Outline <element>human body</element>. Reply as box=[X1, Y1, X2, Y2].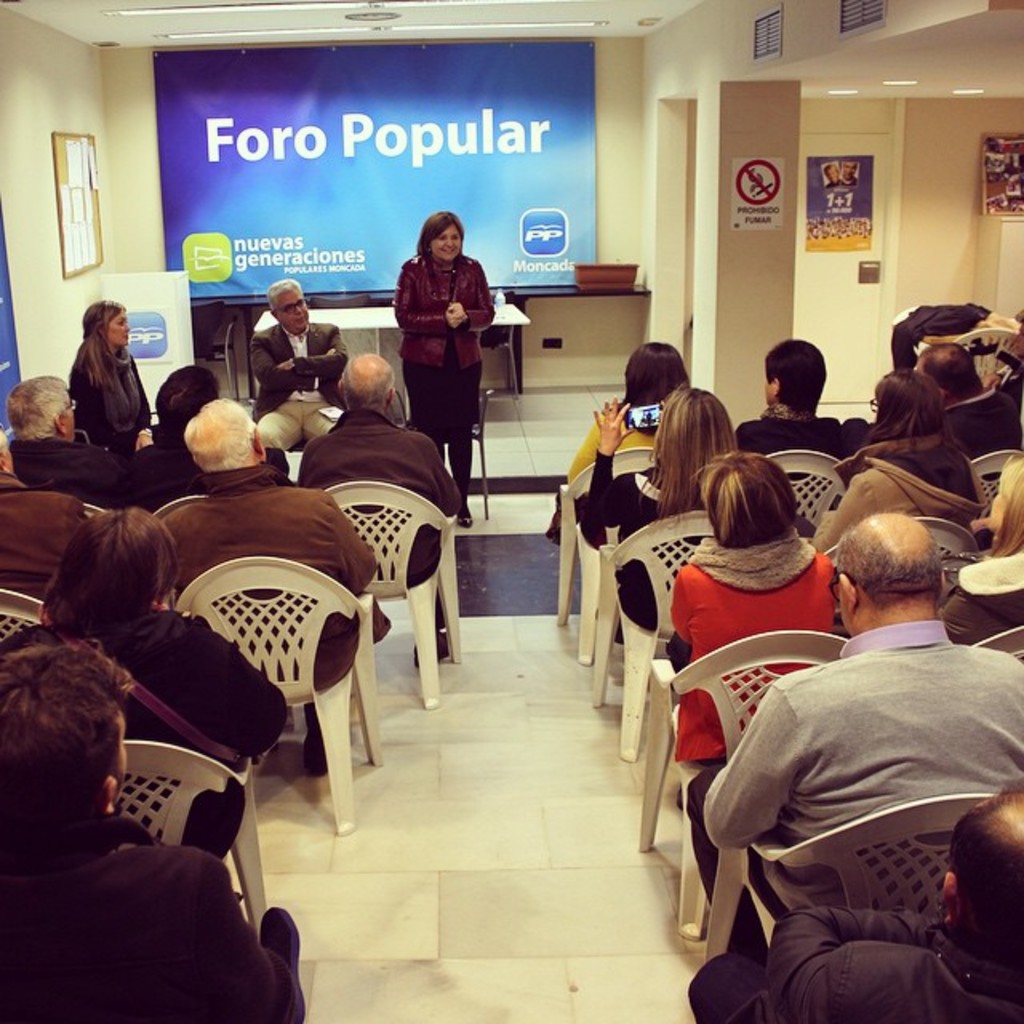
box=[725, 334, 866, 482].
